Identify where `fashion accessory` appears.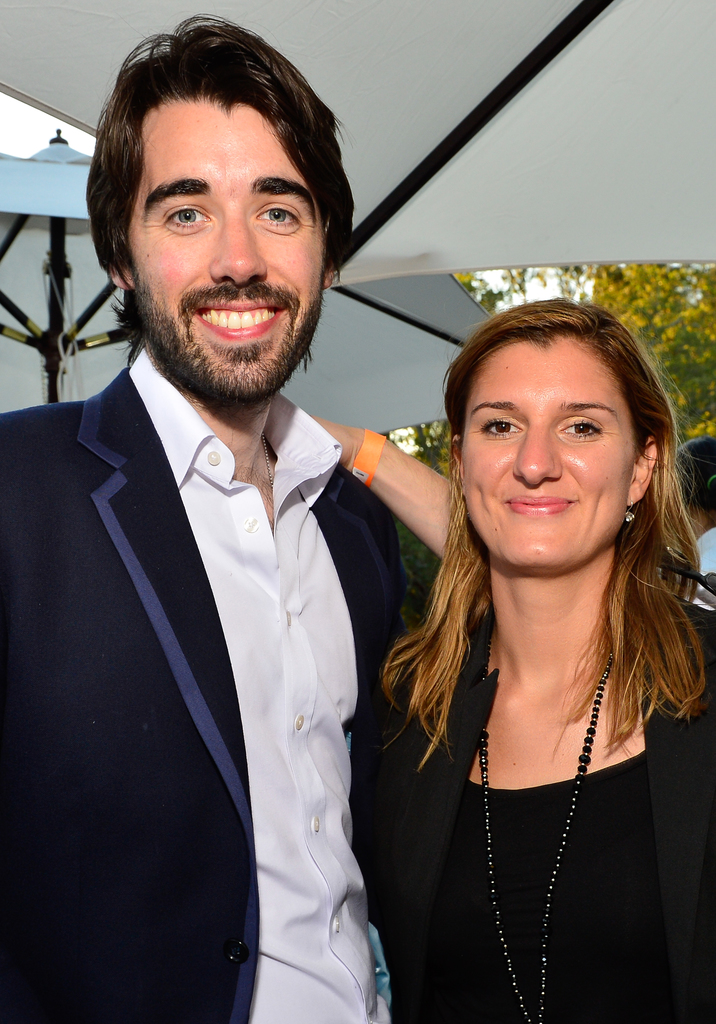
Appears at <bbox>343, 424, 387, 490</bbox>.
